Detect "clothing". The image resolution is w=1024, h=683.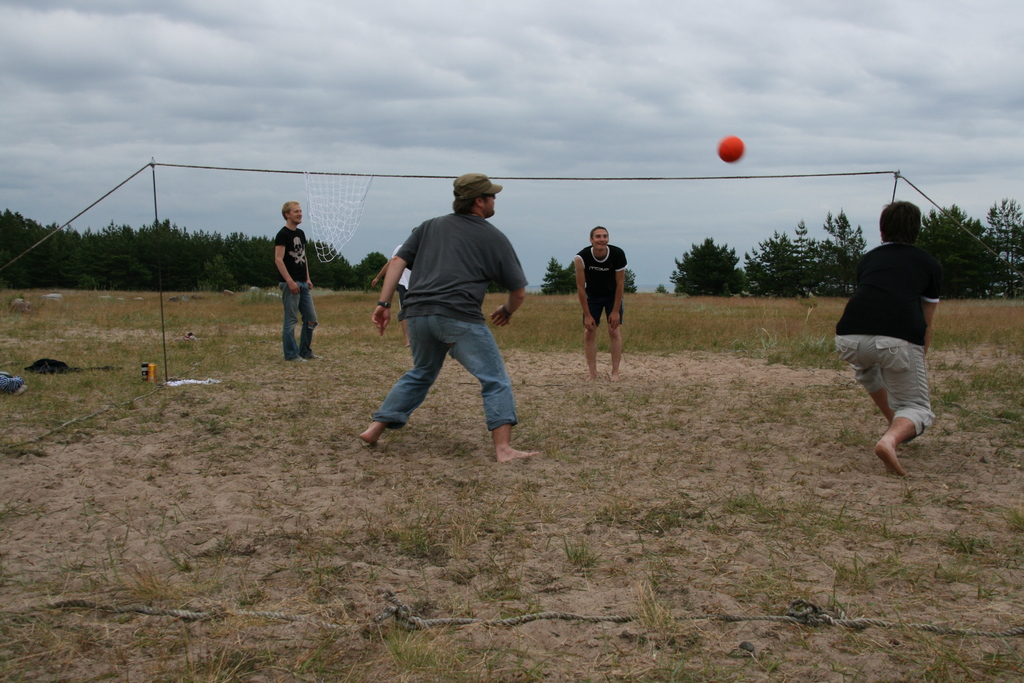
{"left": 574, "top": 245, "right": 629, "bottom": 325}.
